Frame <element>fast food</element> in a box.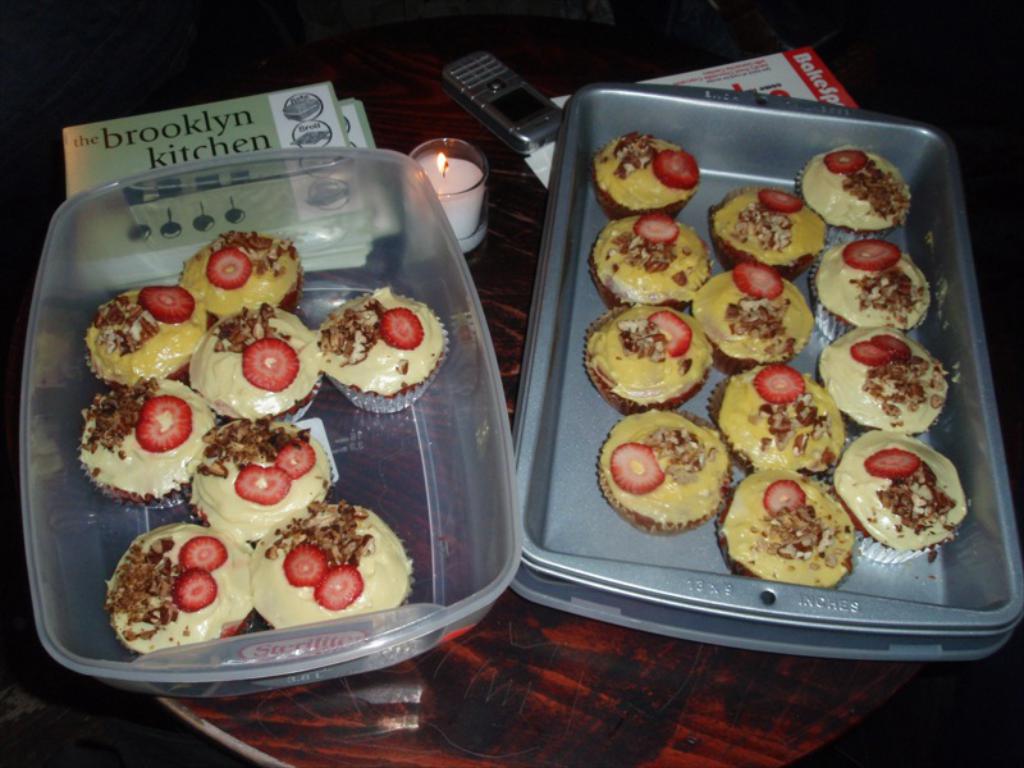
818:320:946:426.
